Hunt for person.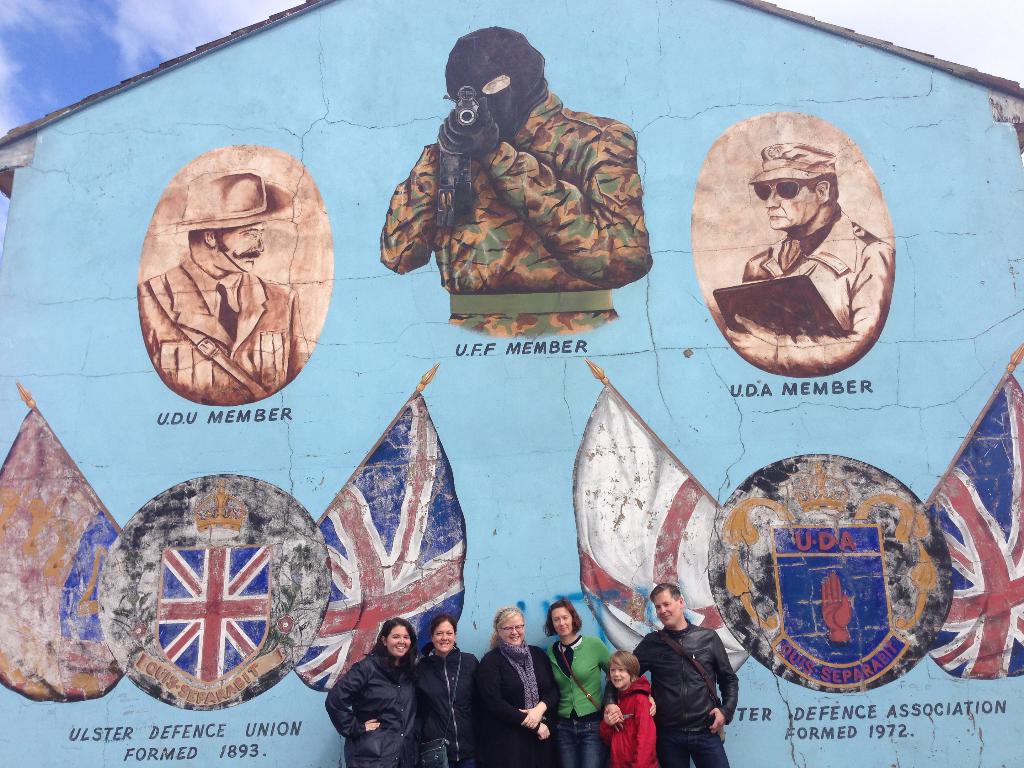
Hunted down at [x1=600, y1=651, x2=660, y2=767].
